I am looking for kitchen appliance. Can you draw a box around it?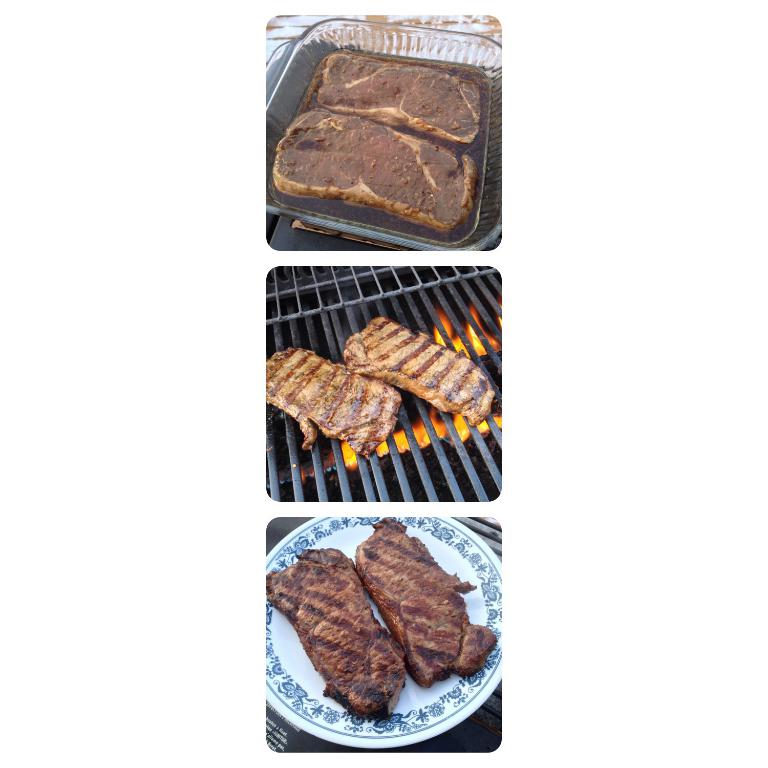
Sure, the bounding box is 266,267,499,500.
